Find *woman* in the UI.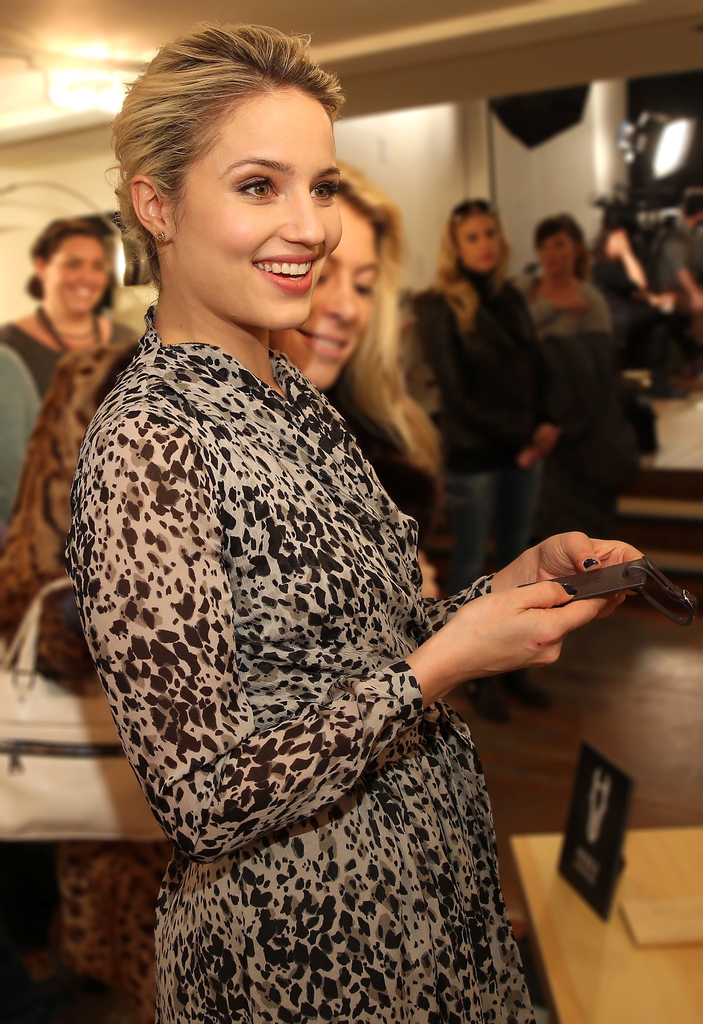
UI element at box(261, 165, 445, 571).
